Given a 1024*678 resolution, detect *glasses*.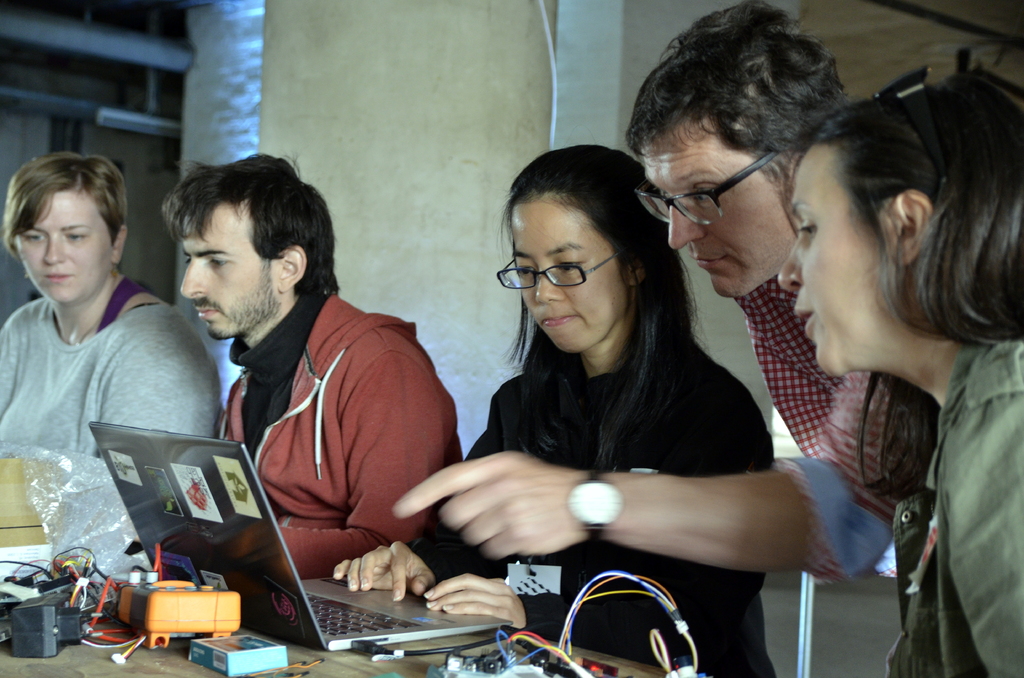
(634, 141, 783, 234).
